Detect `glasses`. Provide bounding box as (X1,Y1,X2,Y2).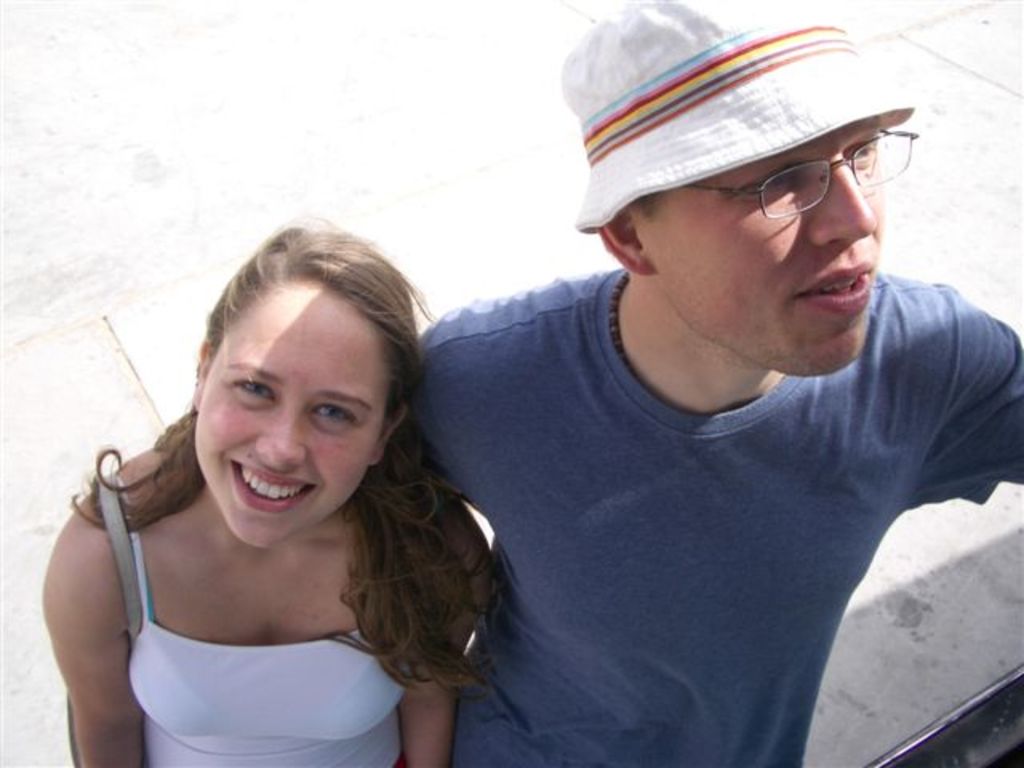
(675,128,917,224).
